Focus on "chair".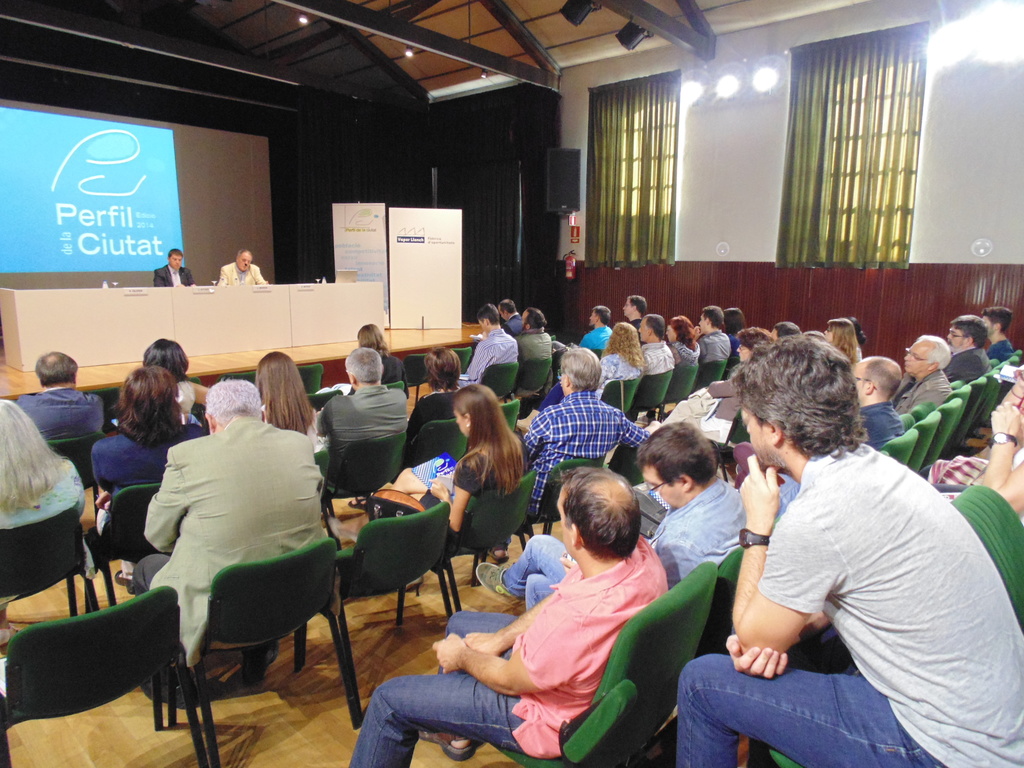
Focused at (x1=927, y1=396, x2=964, y2=487).
